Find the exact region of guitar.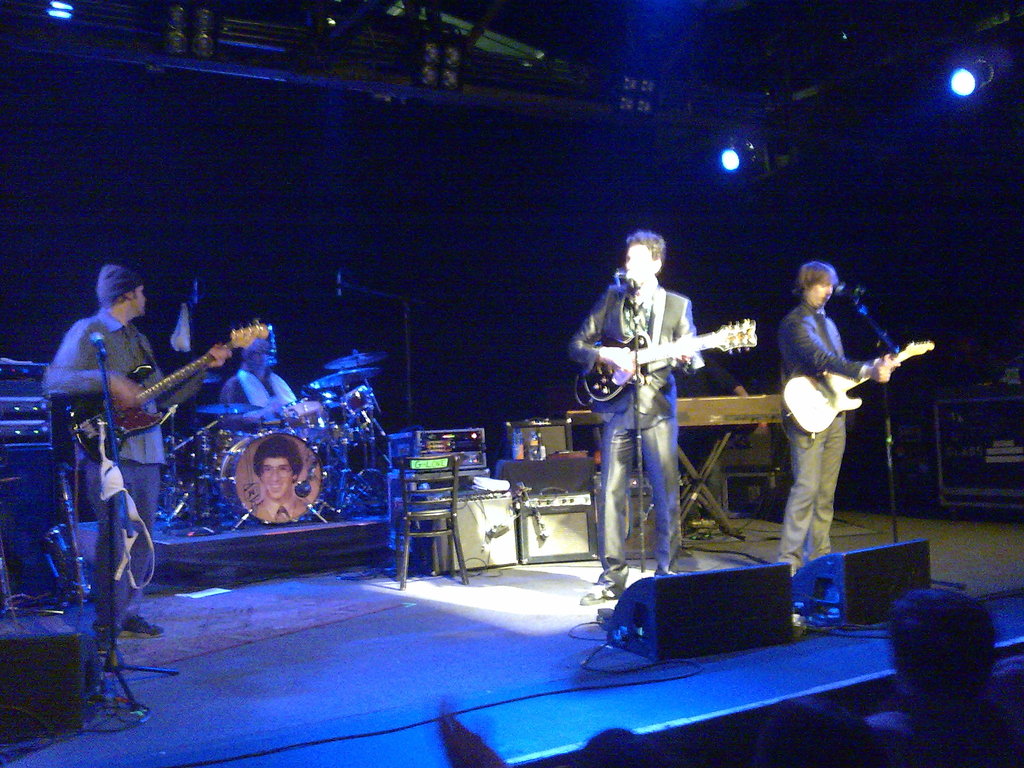
Exact region: [left=66, top=316, right=272, bottom=465].
